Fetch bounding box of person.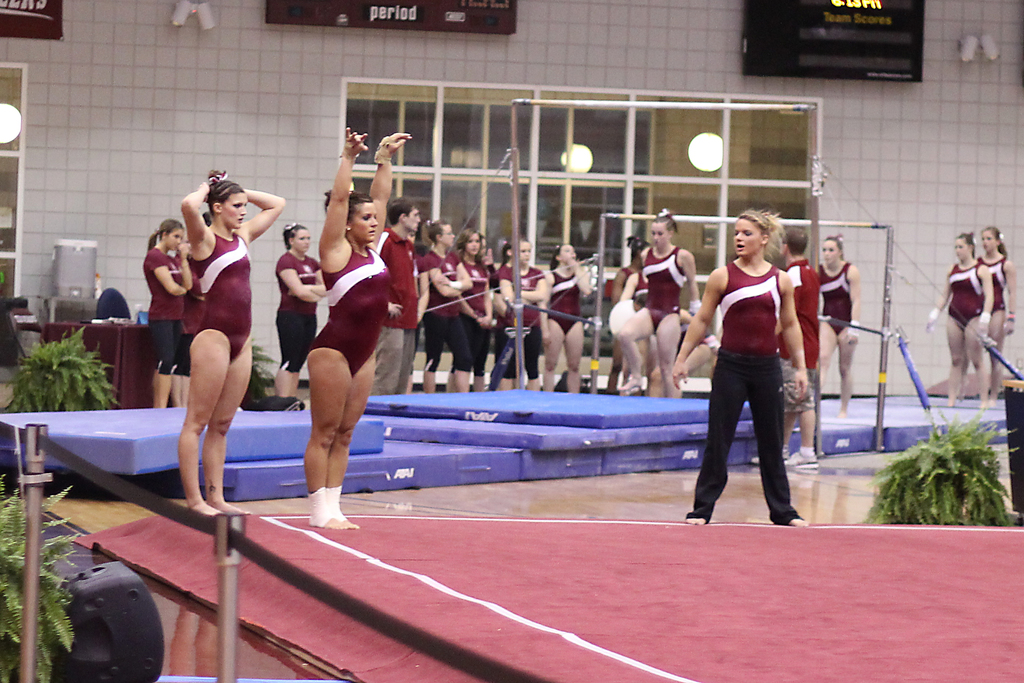
Bbox: left=184, top=169, right=289, bottom=516.
